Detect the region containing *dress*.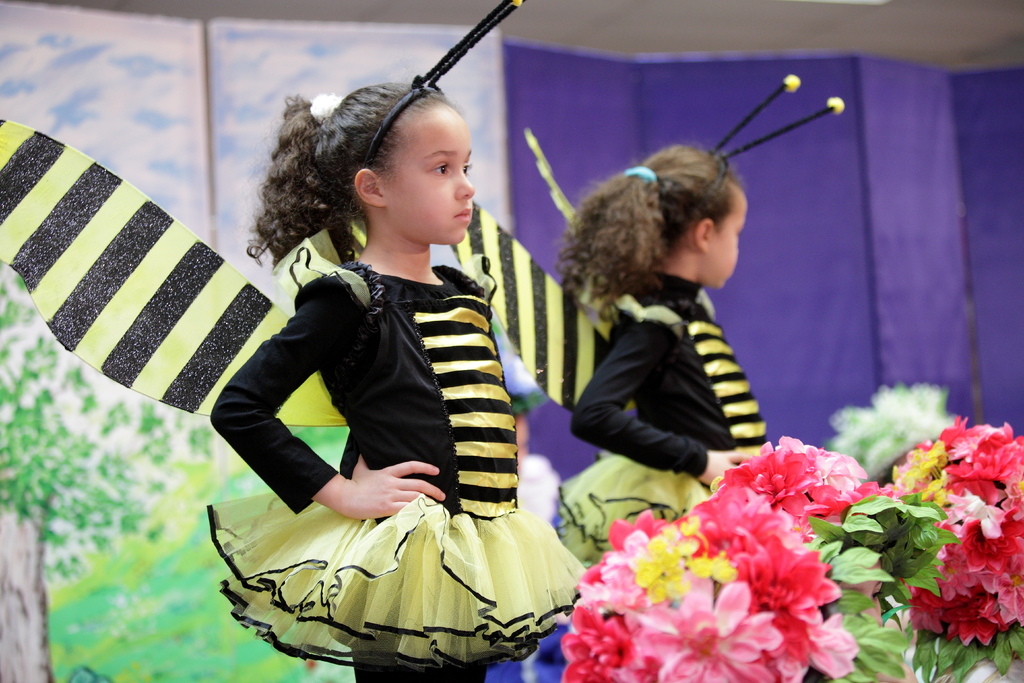
bbox(552, 269, 771, 570).
